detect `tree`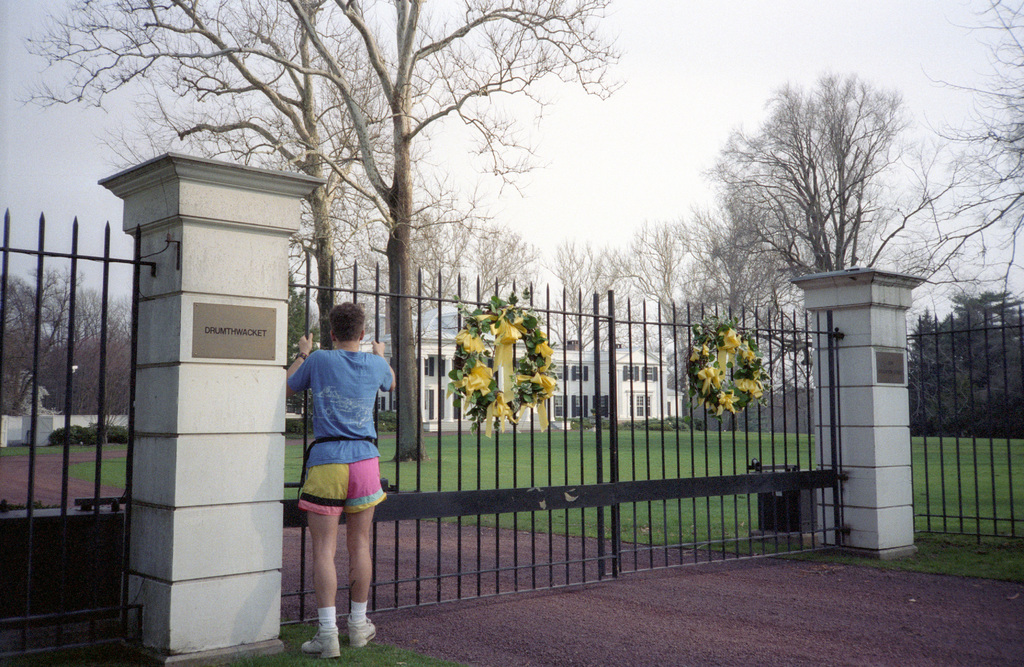
bbox(696, 74, 949, 303)
